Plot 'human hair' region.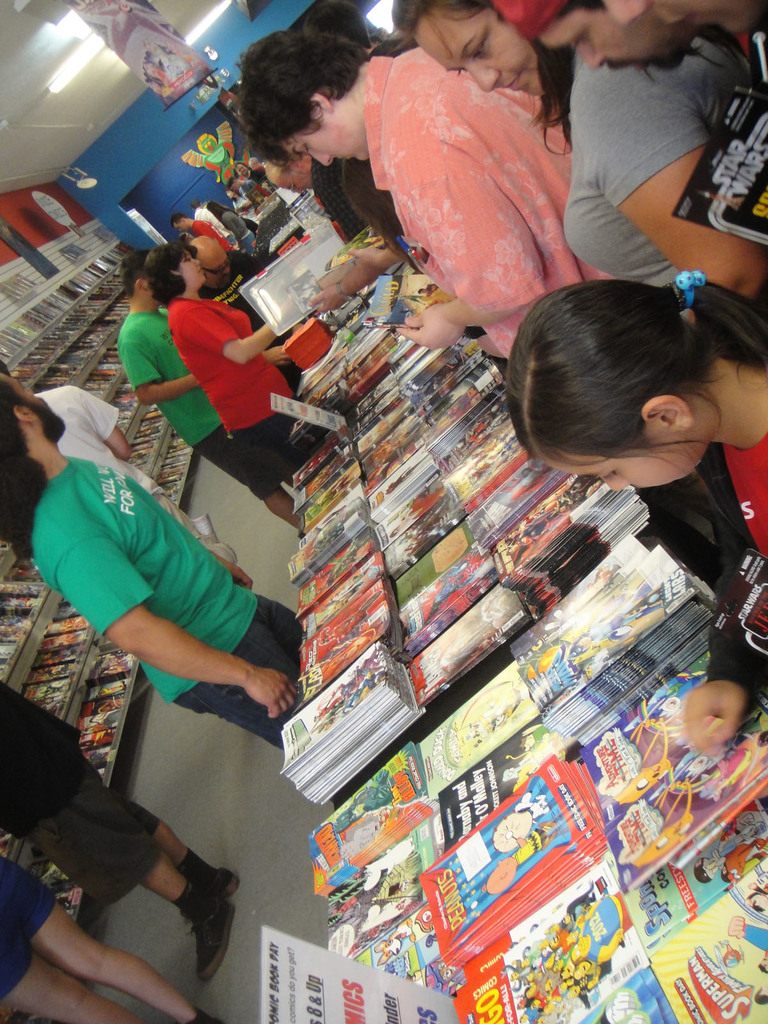
Plotted at Rect(518, 30, 579, 164).
